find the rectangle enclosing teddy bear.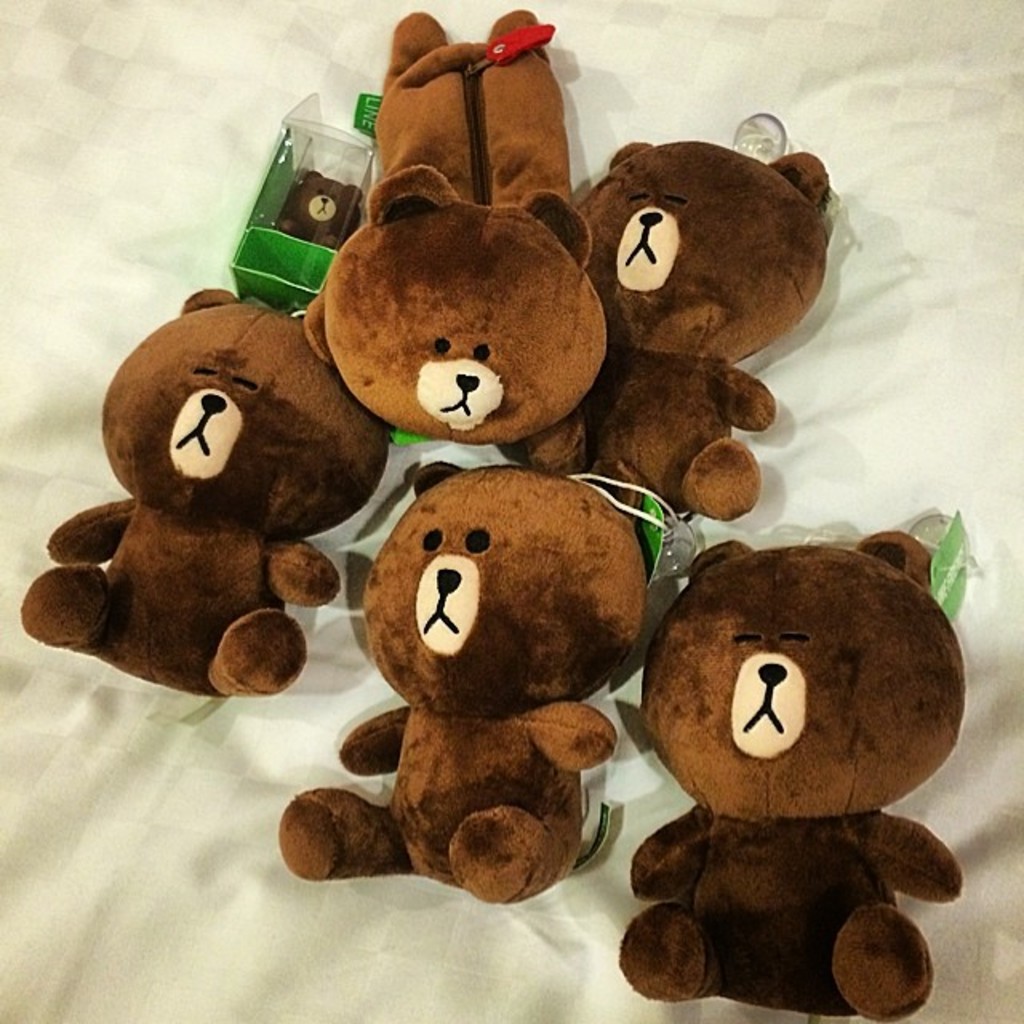
[left=10, top=286, right=418, bottom=704].
